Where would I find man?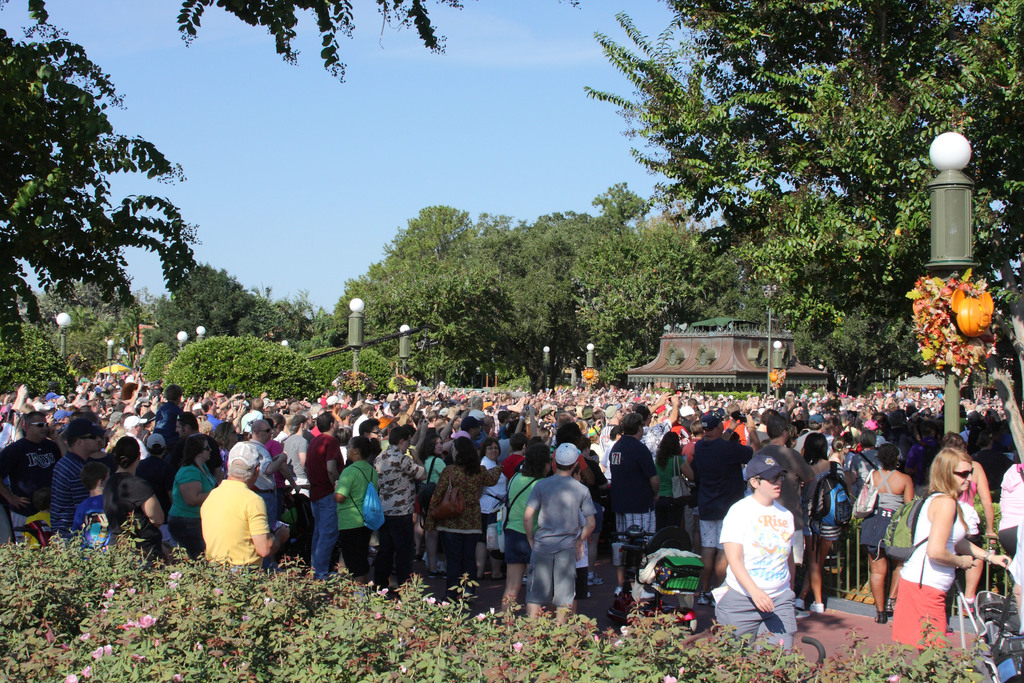
At crop(303, 411, 342, 577).
